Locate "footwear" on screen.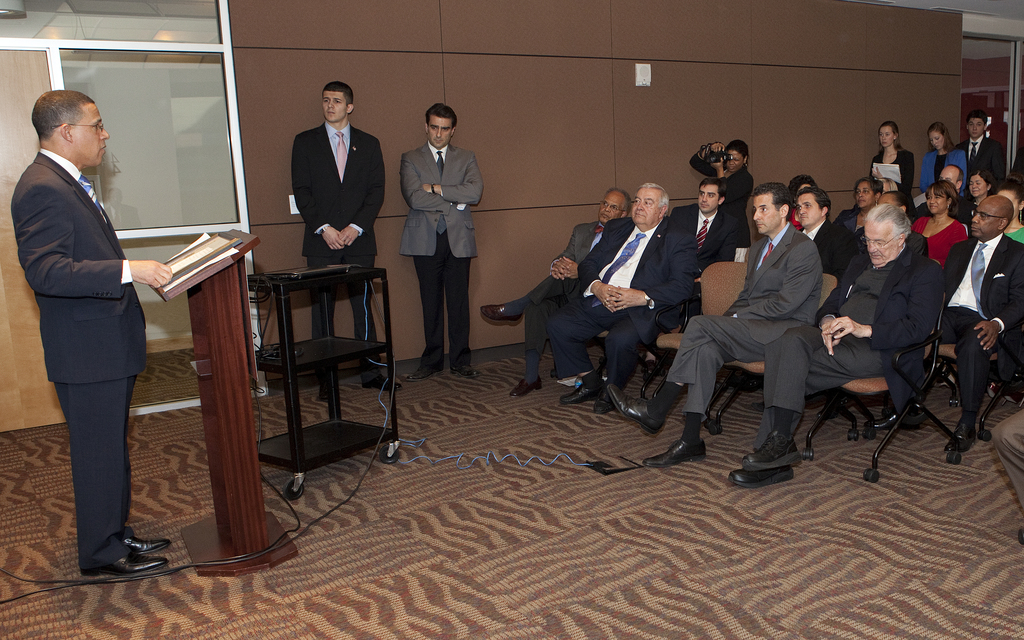
On screen at l=557, t=384, r=593, b=406.
